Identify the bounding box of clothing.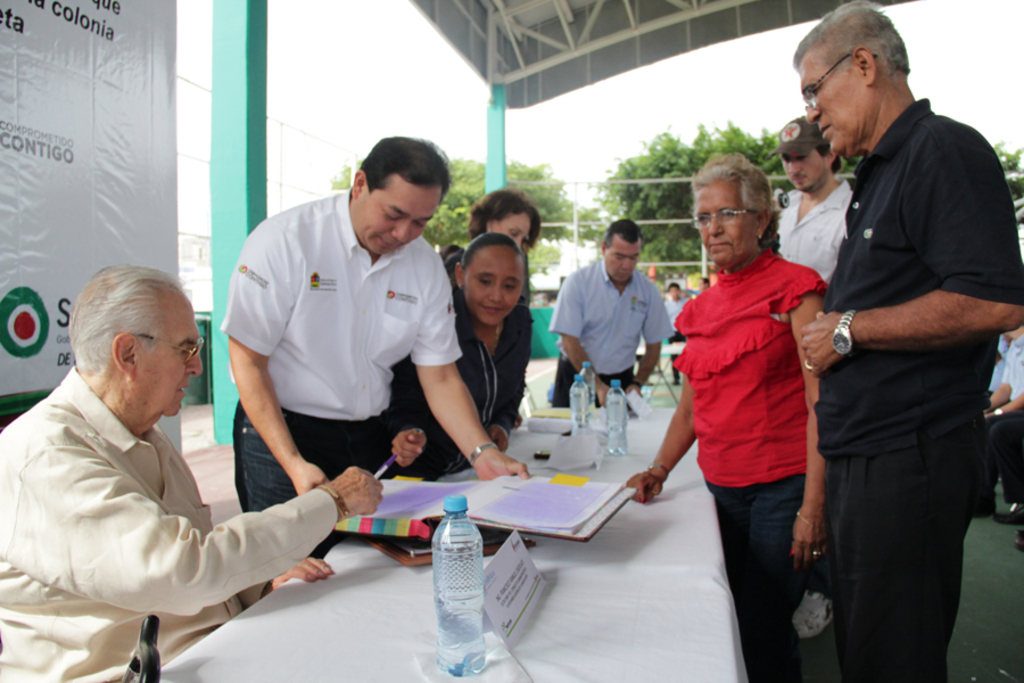
(660, 272, 834, 682).
